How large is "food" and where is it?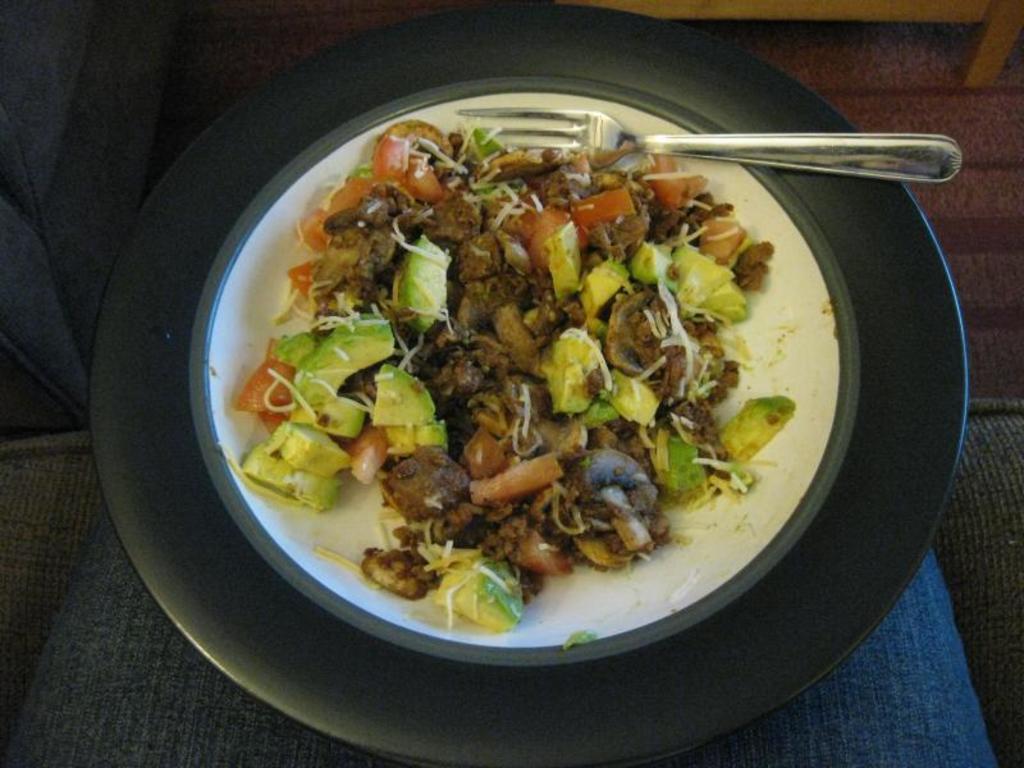
Bounding box: bbox=[768, 394, 792, 442].
